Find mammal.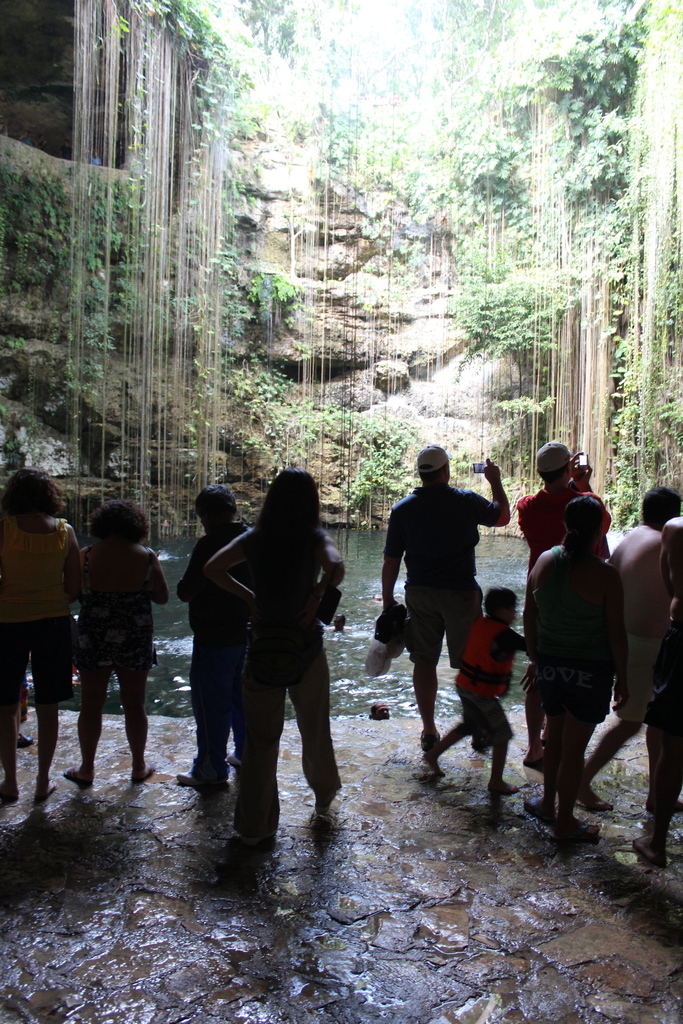
629/509/682/868.
